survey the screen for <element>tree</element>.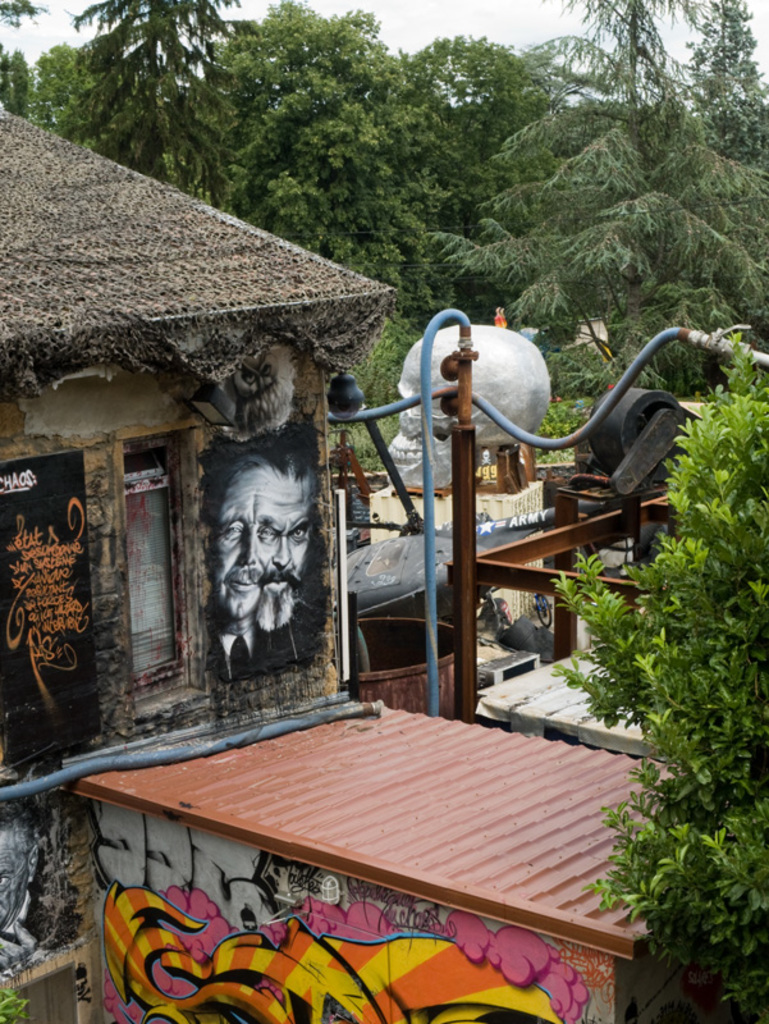
Survey found: box=[218, 5, 461, 294].
